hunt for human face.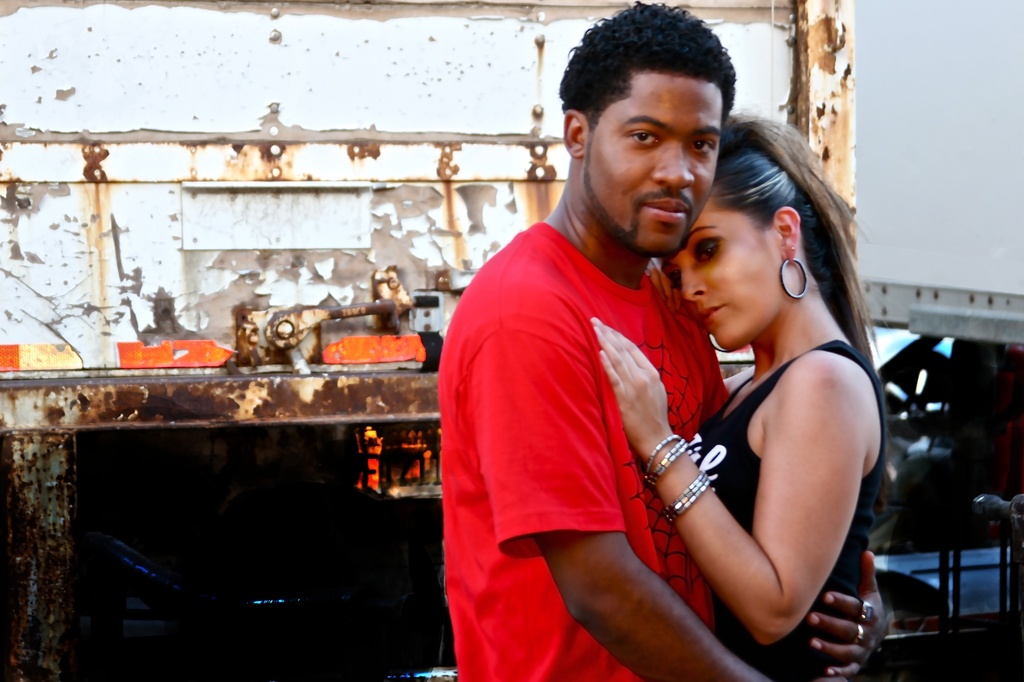
Hunted down at left=584, top=66, right=733, bottom=250.
